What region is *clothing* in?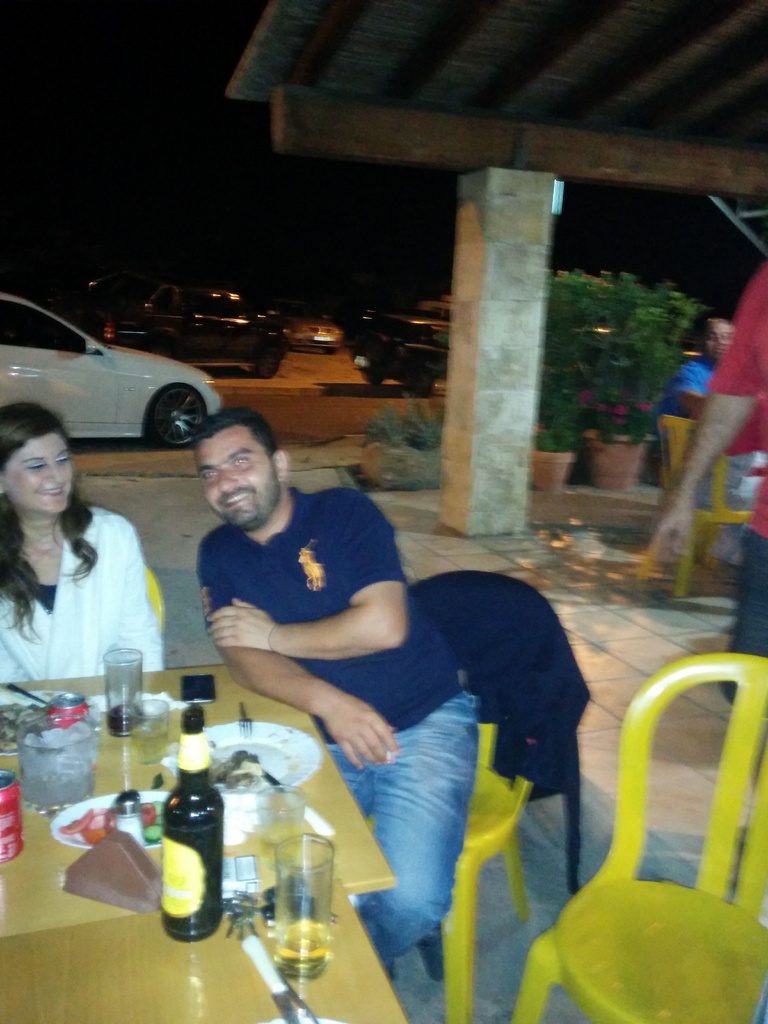
locate(13, 483, 166, 707).
